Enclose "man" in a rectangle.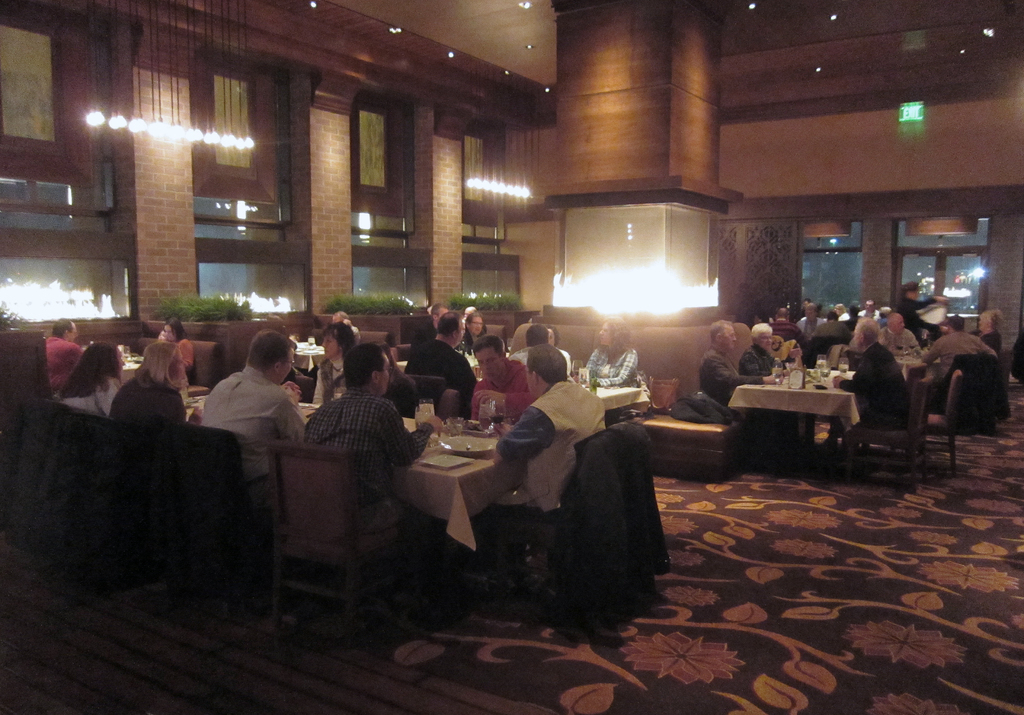
(left=156, top=317, right=200, bottom=387).
